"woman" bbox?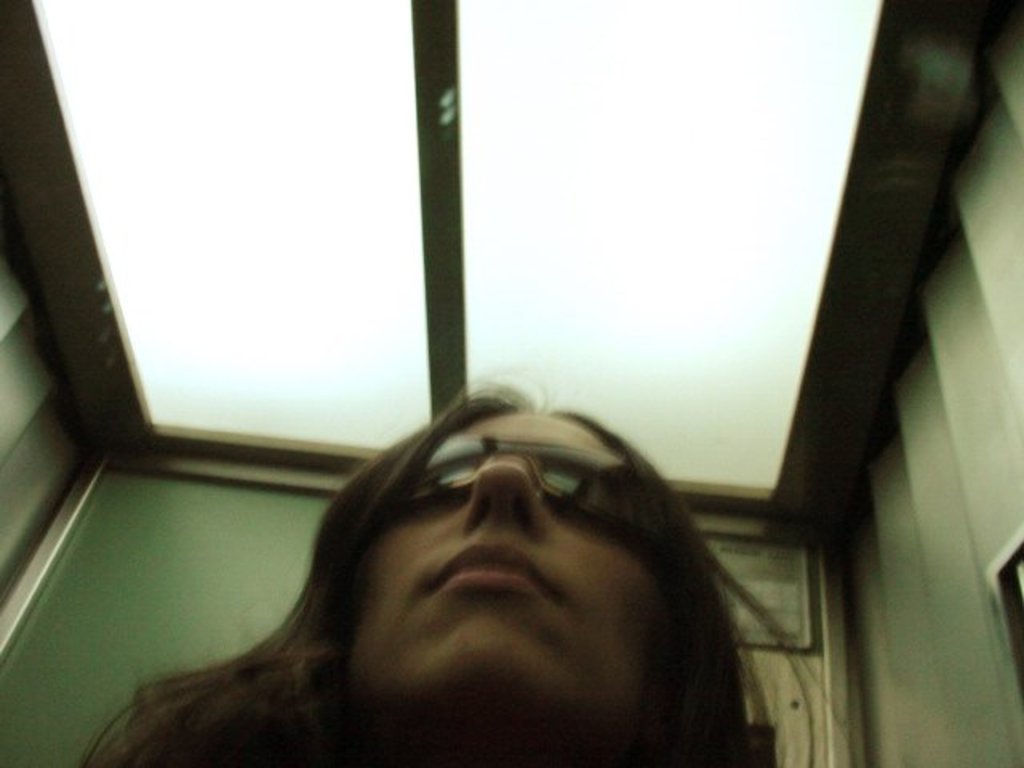
[x1=80, y1=349, x2=790, y2=766]
